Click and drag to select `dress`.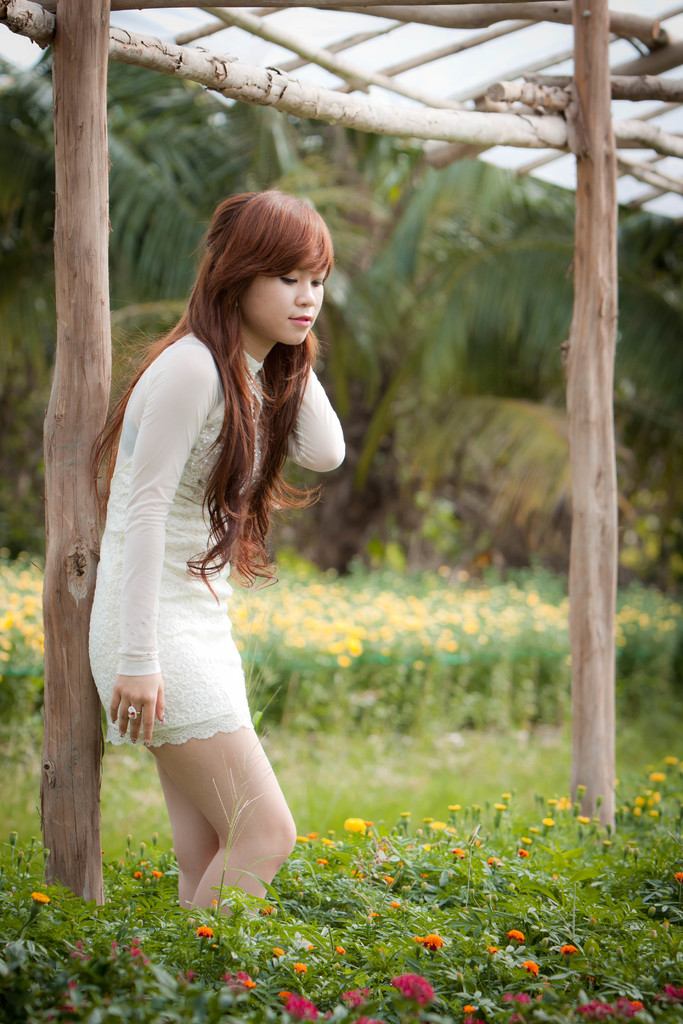
Selection: BBox(88, 330, 347, 750).
